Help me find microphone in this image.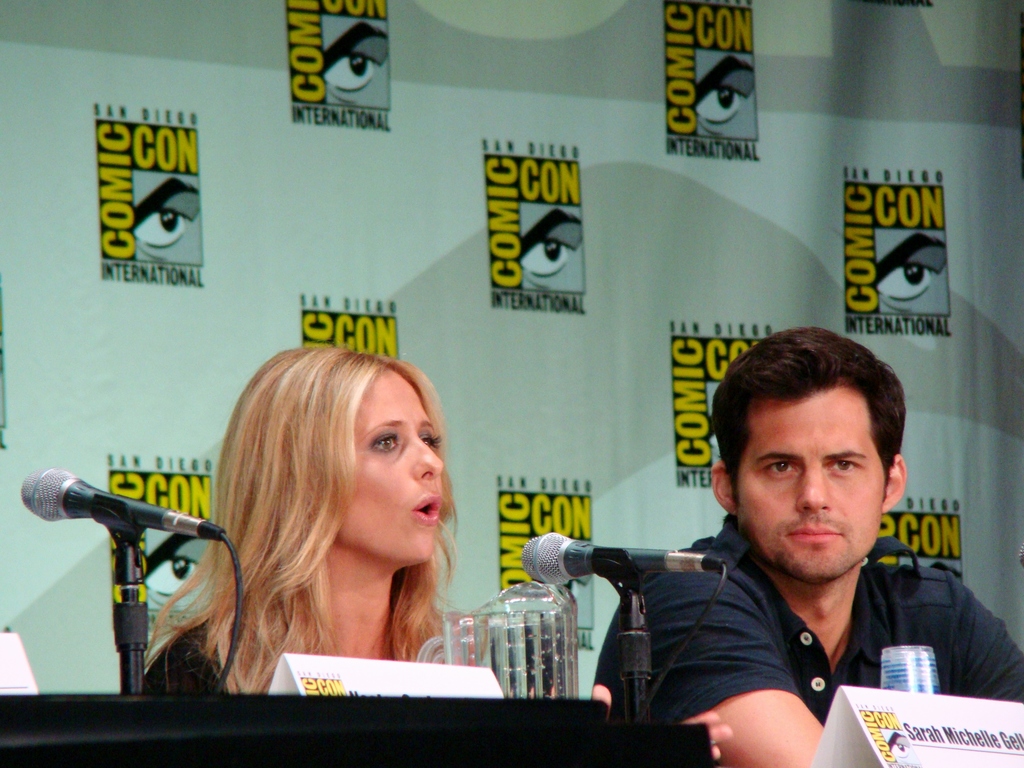
Found it: box=[516, 530, 732, 589].
